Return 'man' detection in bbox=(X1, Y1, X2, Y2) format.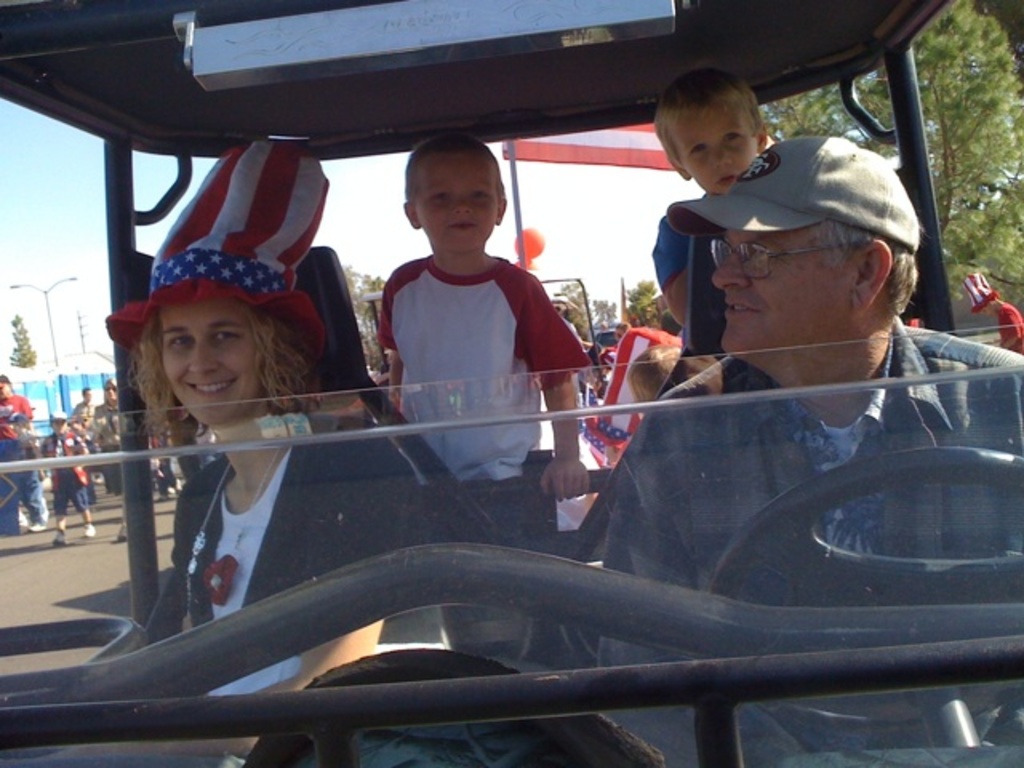
bbox=(69, 382, 109, 454).
